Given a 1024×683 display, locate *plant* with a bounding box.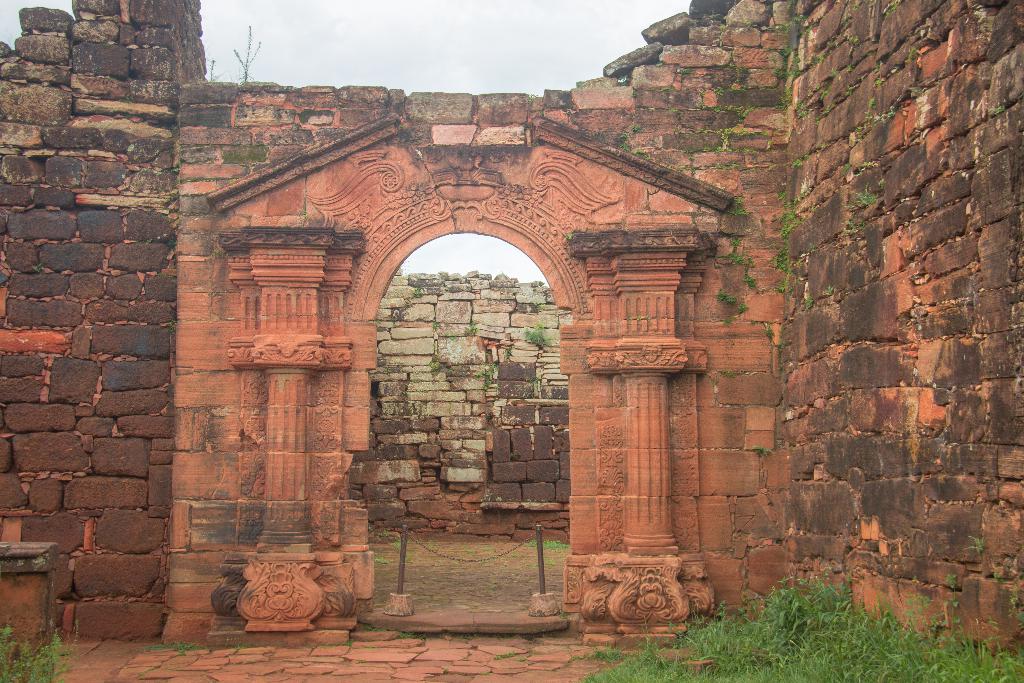
Located: left=427, top=538, right=432, bottom=552.
